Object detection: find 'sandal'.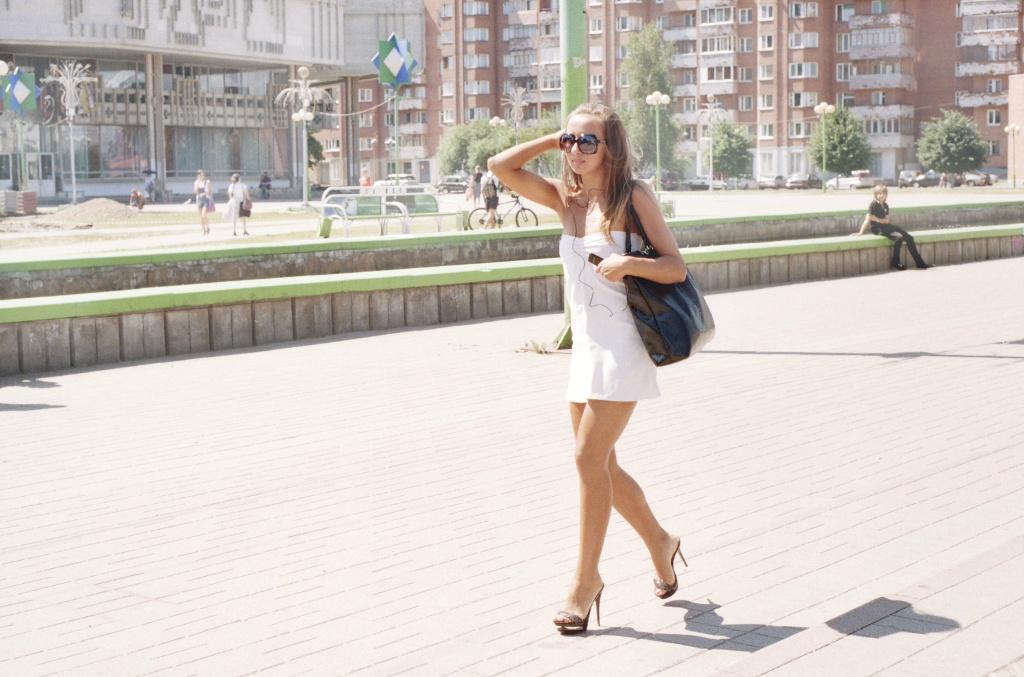
rect(560, 589, 603, 632).
